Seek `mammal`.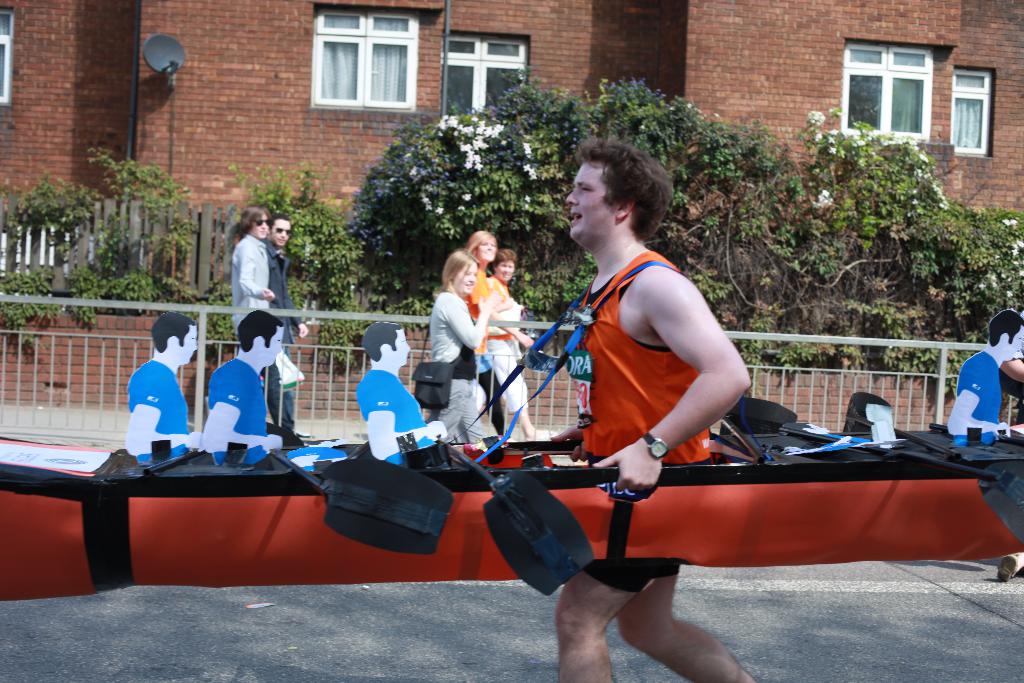
locate(467, 226, 535, 438).
